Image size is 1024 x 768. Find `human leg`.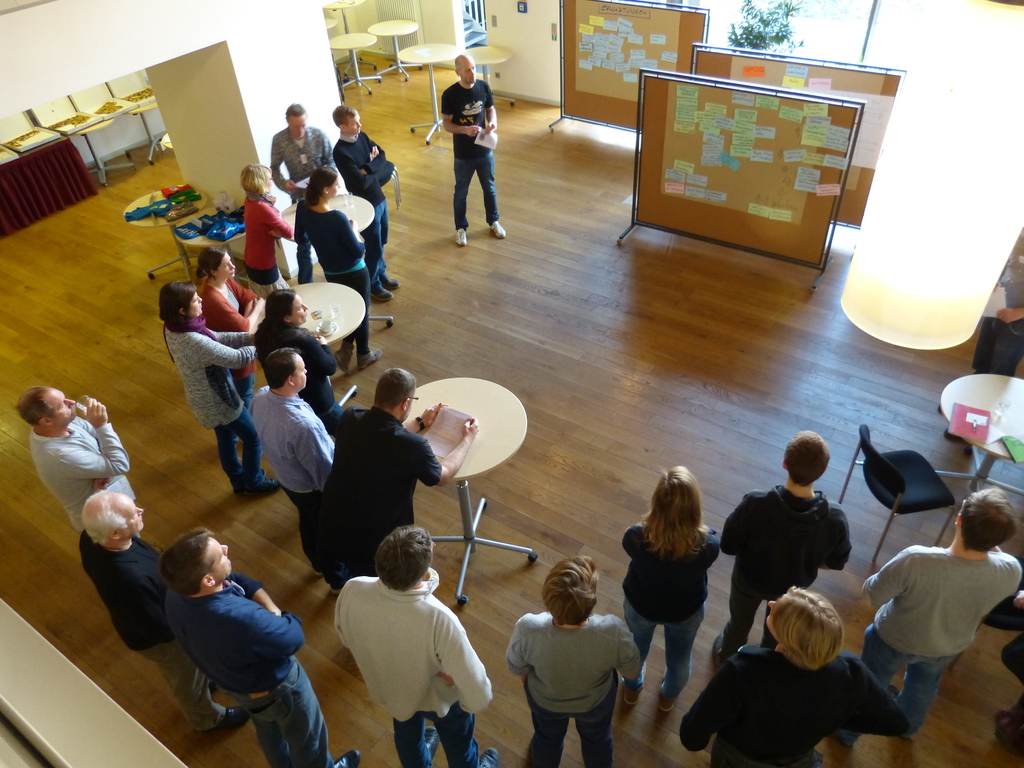
crop(230, 409, 278, 490).
